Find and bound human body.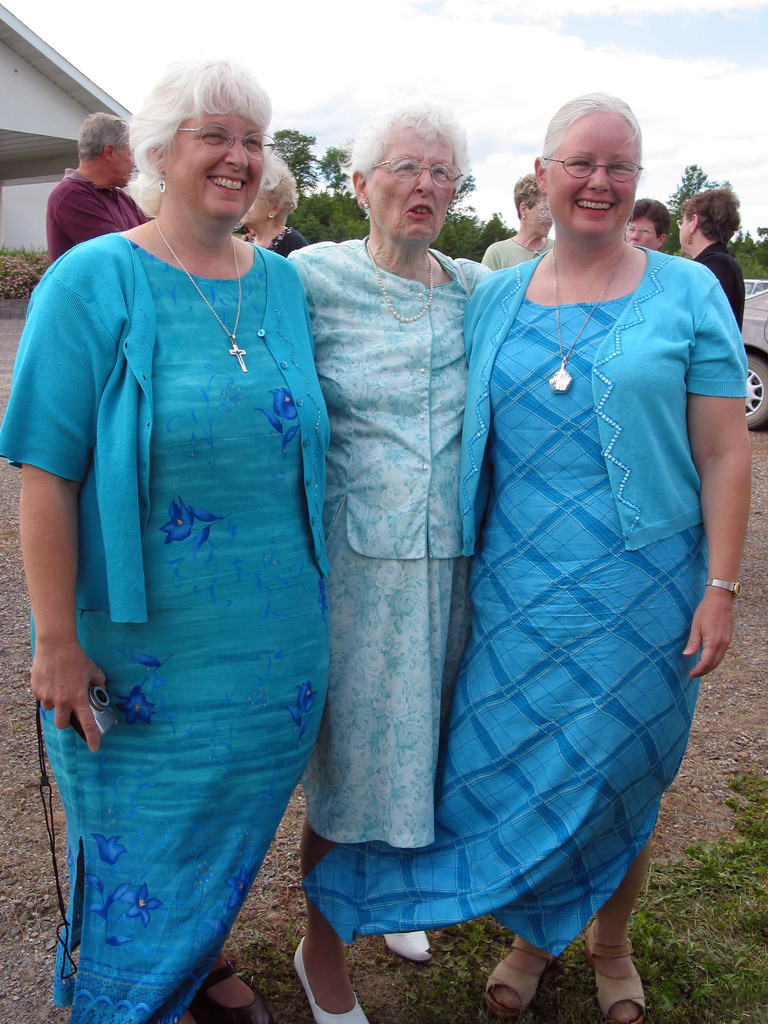
Bound: [left=33, top=57, right=399, bottom=1015].
